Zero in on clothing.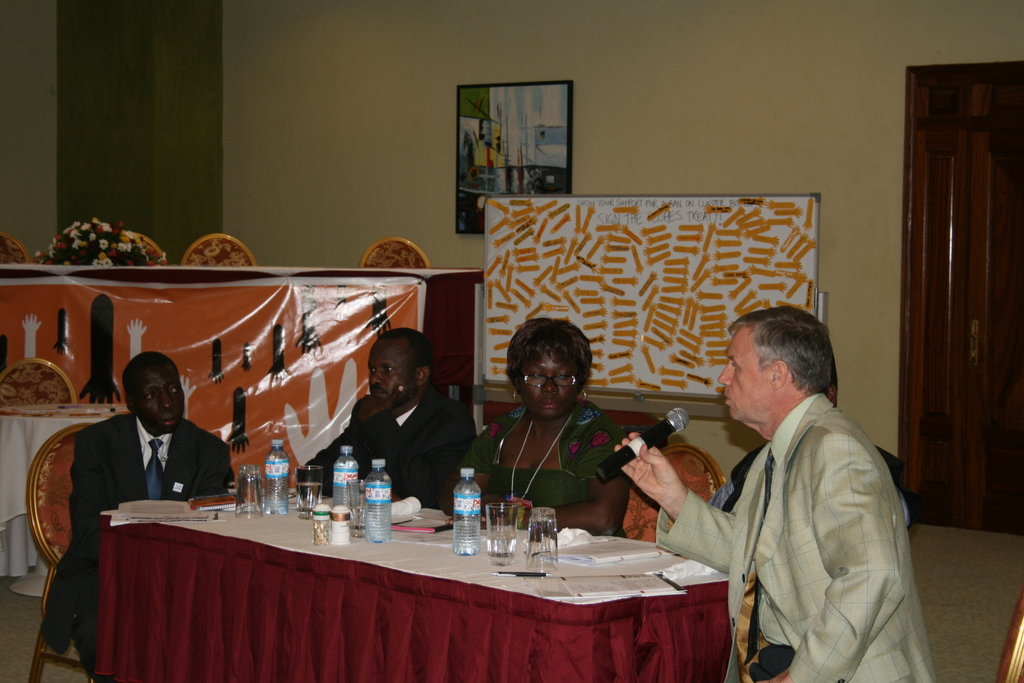
Zeroed in: pyautogui.locateOnScreen(295, 388, 479, 512).
